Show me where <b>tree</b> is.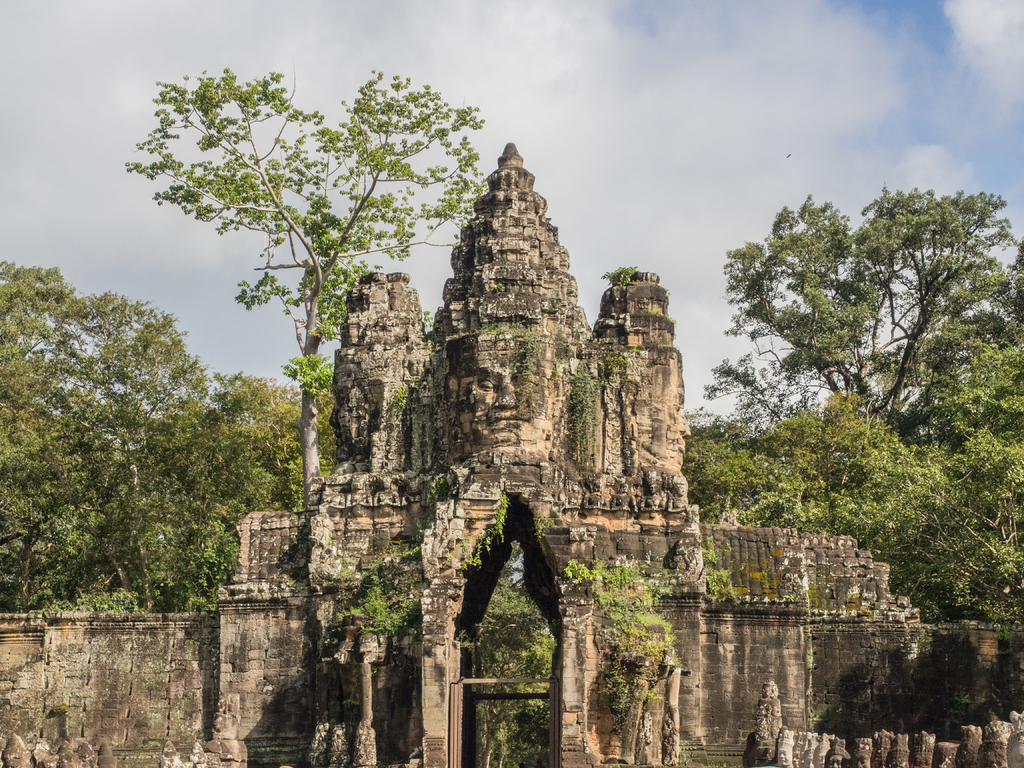
<b>tree</b> is at x1=726 y1=188 x2=1020 y2=428.
